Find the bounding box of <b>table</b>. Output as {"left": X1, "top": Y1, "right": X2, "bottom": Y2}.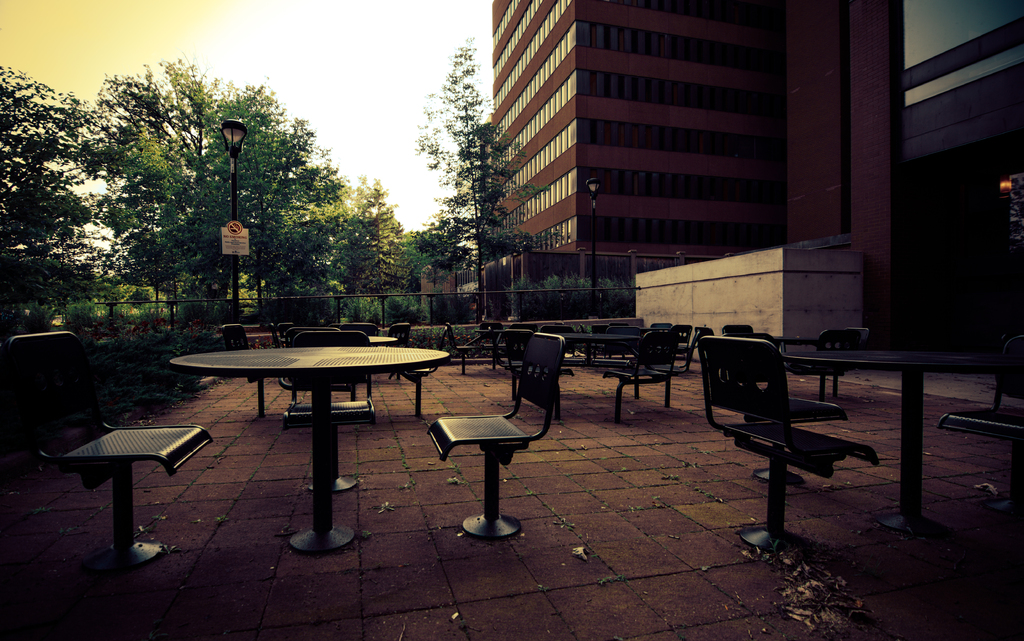
{"left": 175, "top": 324, "right": 442, "bottom": 524}.
